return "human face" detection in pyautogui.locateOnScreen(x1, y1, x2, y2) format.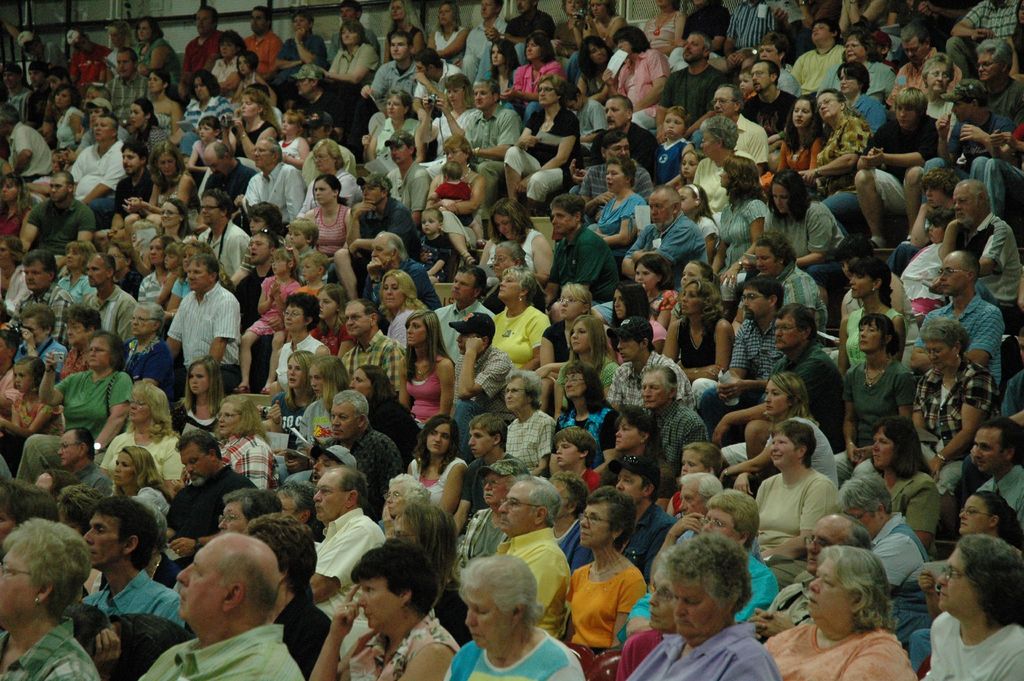
pyautogui.locateOnScreen(740, 71, 753, 92).
